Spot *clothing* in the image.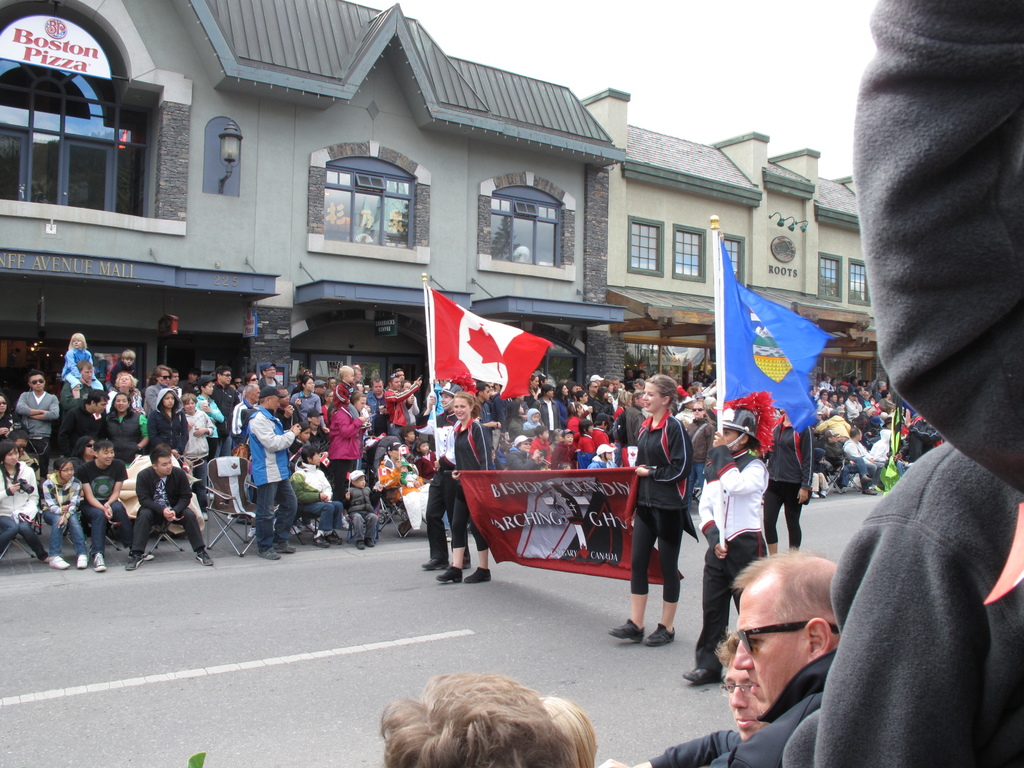
*clothing* found at bbox=(71, 458, 146, 557).
